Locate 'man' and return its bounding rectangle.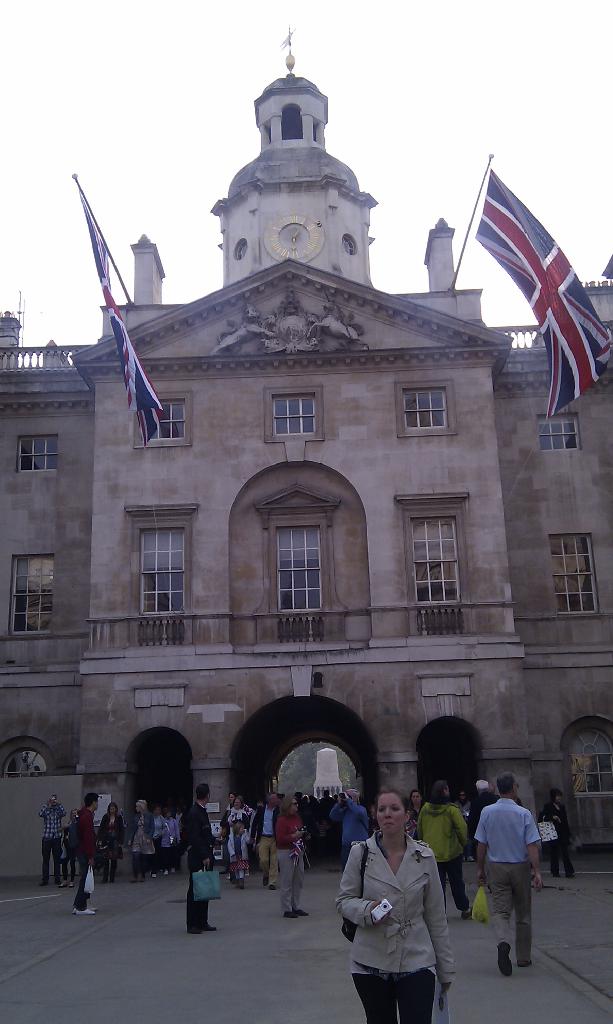
[74,792,100,916].
